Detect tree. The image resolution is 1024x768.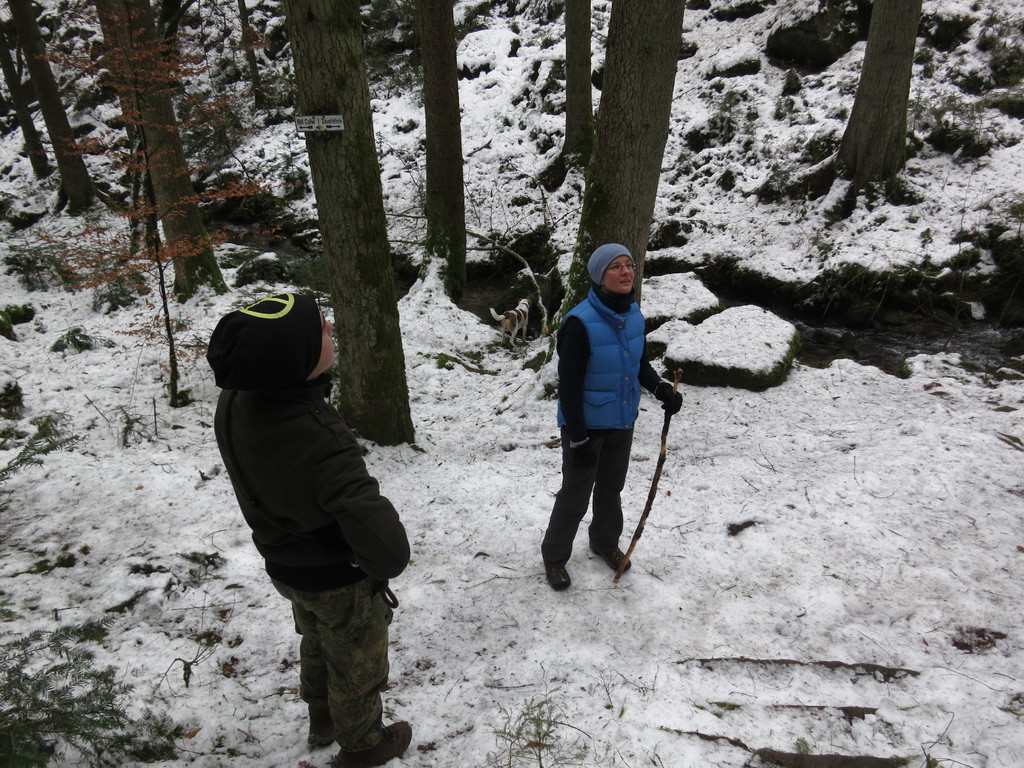
(285,0,416,446).
